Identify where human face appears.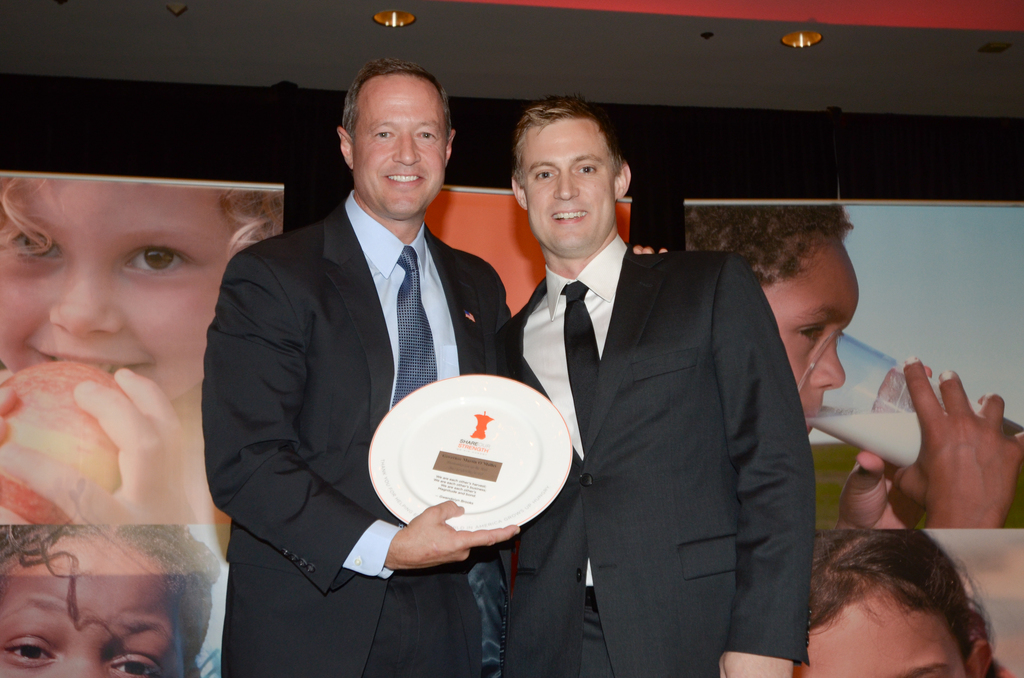
Appears at 521 113 614 255.
